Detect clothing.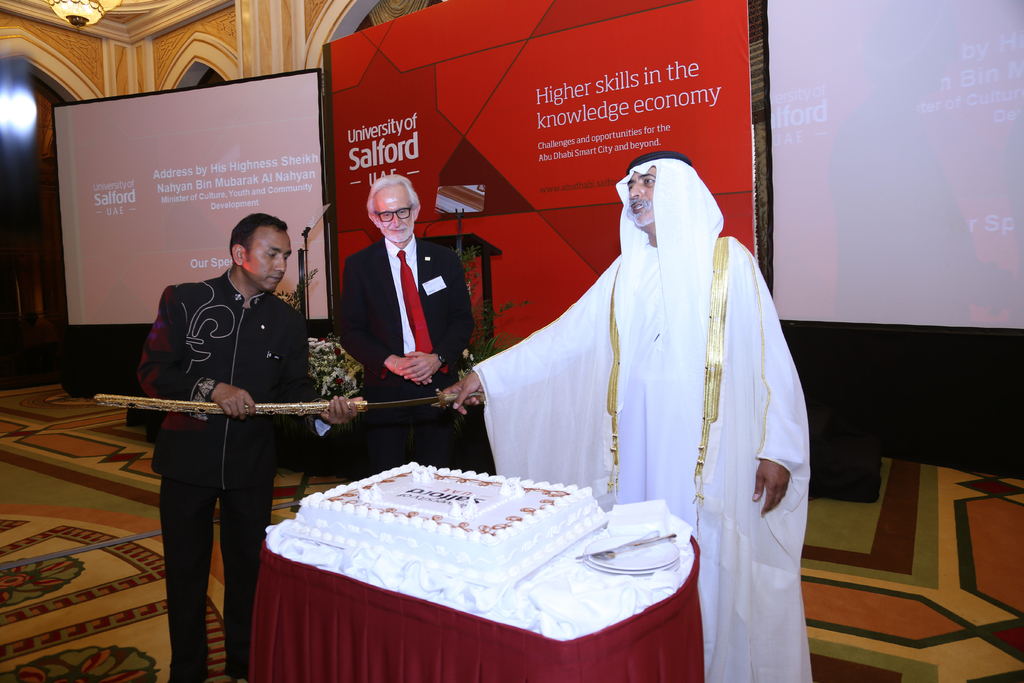
Detected at pyautogui.locateOnScreen(342, 230, 467, 499).
